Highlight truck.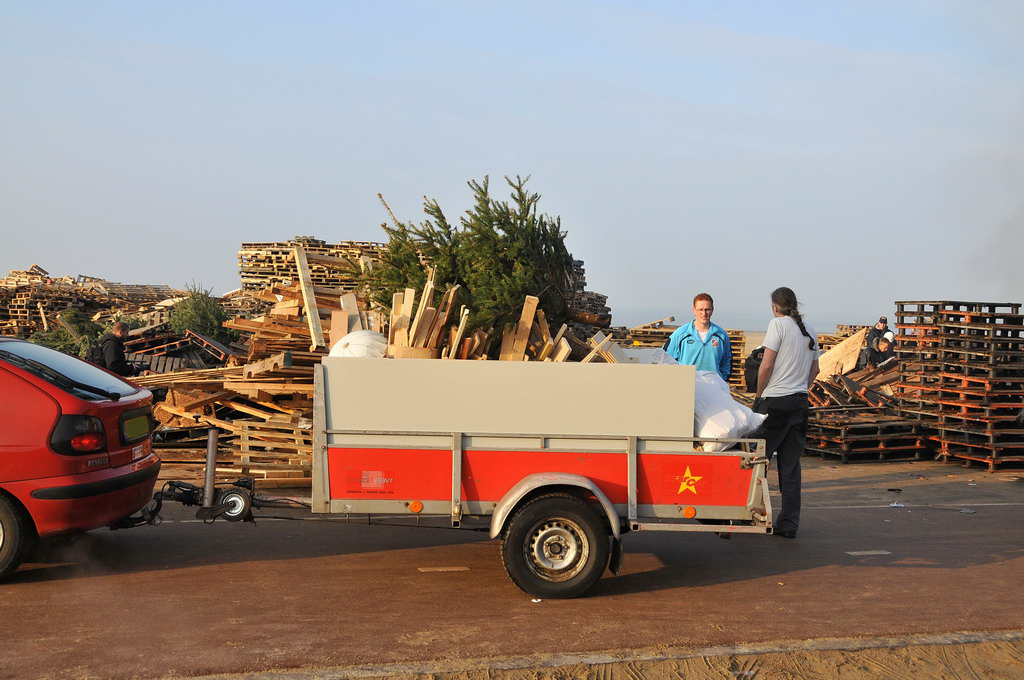
Highlighted region: [left=344, top=368, right=801, bottom=595].
